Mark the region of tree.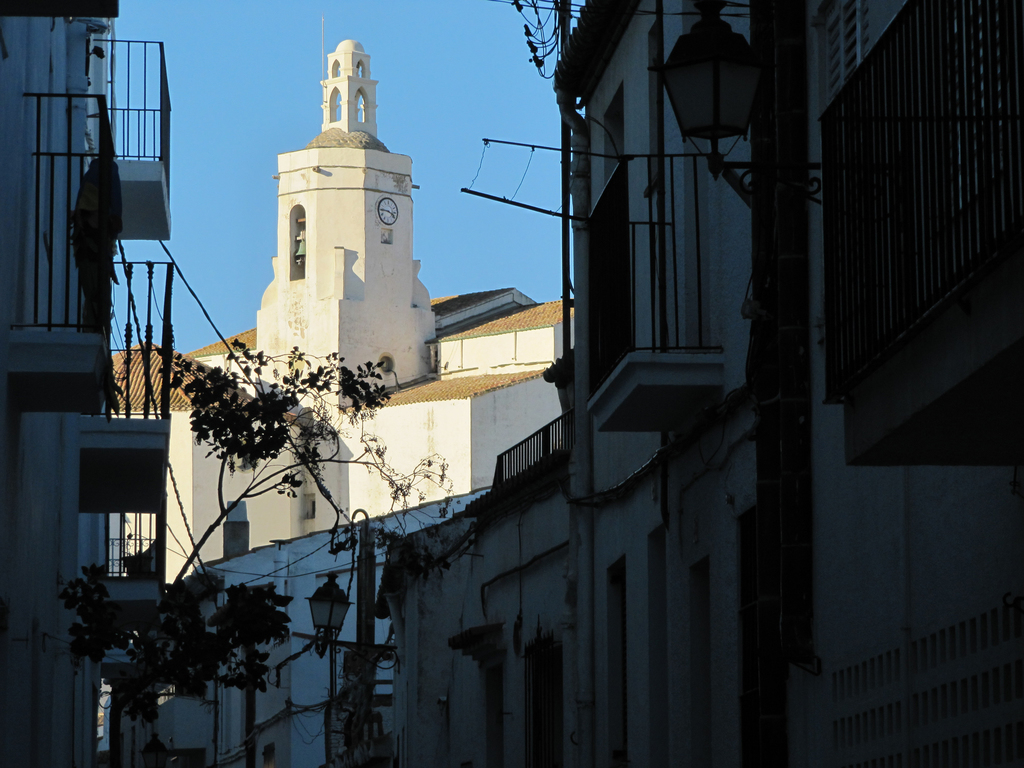
Region: <box>63,556,127,668</box>.
